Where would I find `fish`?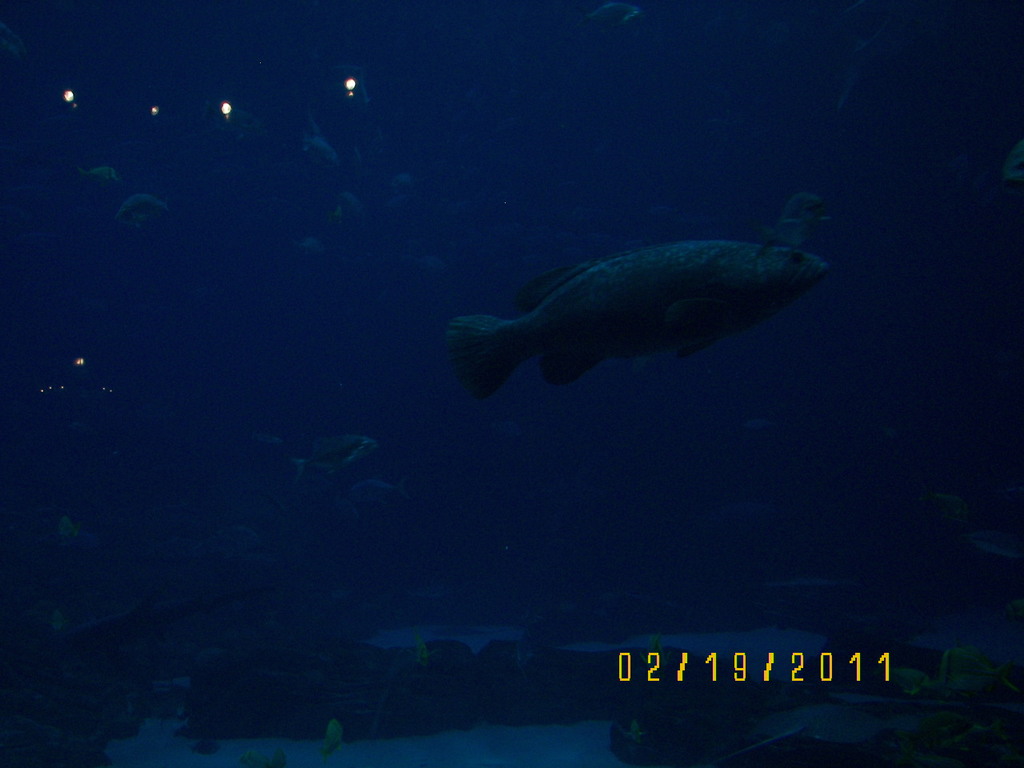
At <box>452,232,823,406</box>.
